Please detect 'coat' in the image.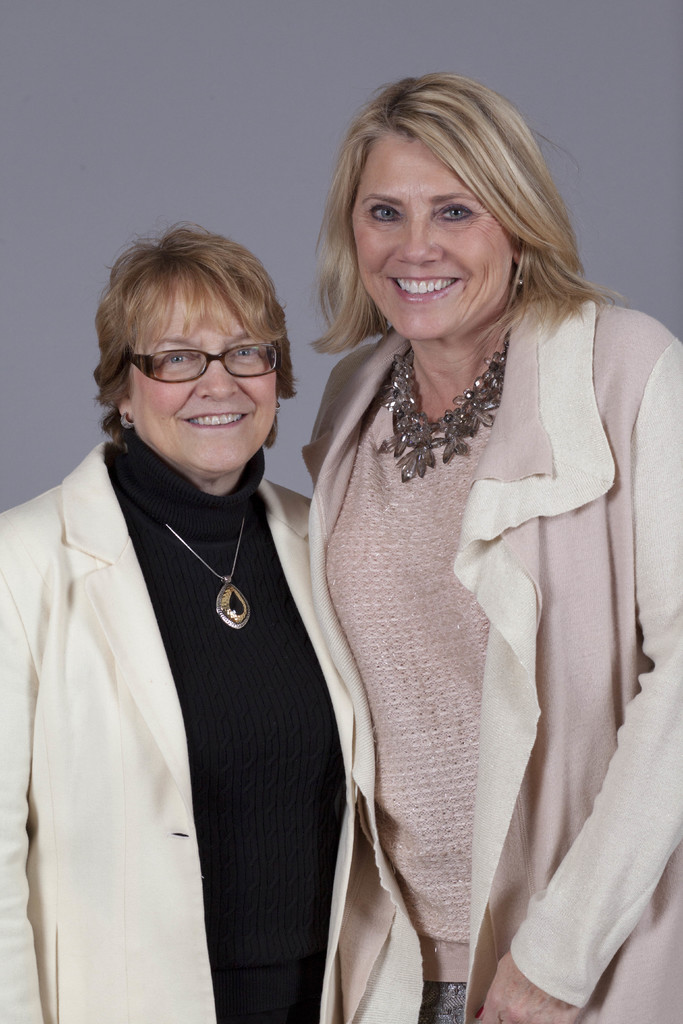
x1=0 y1=426 x2=427 y2=1023.
